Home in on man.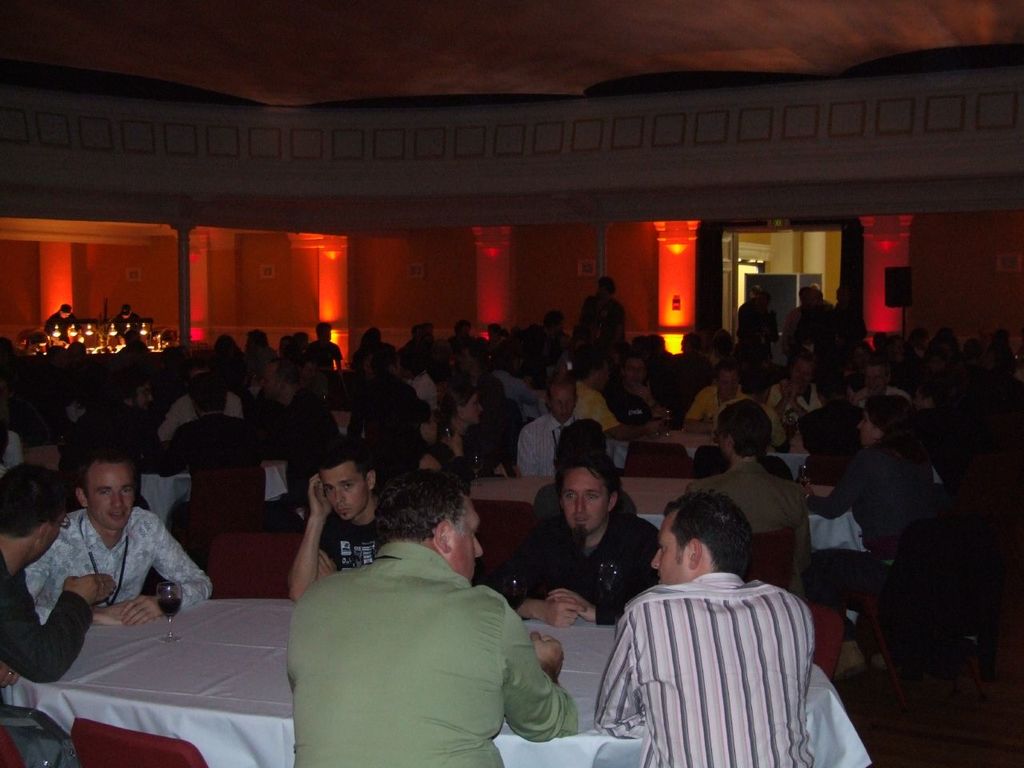
Homed in at Rect(689, 397, 807, 597).
